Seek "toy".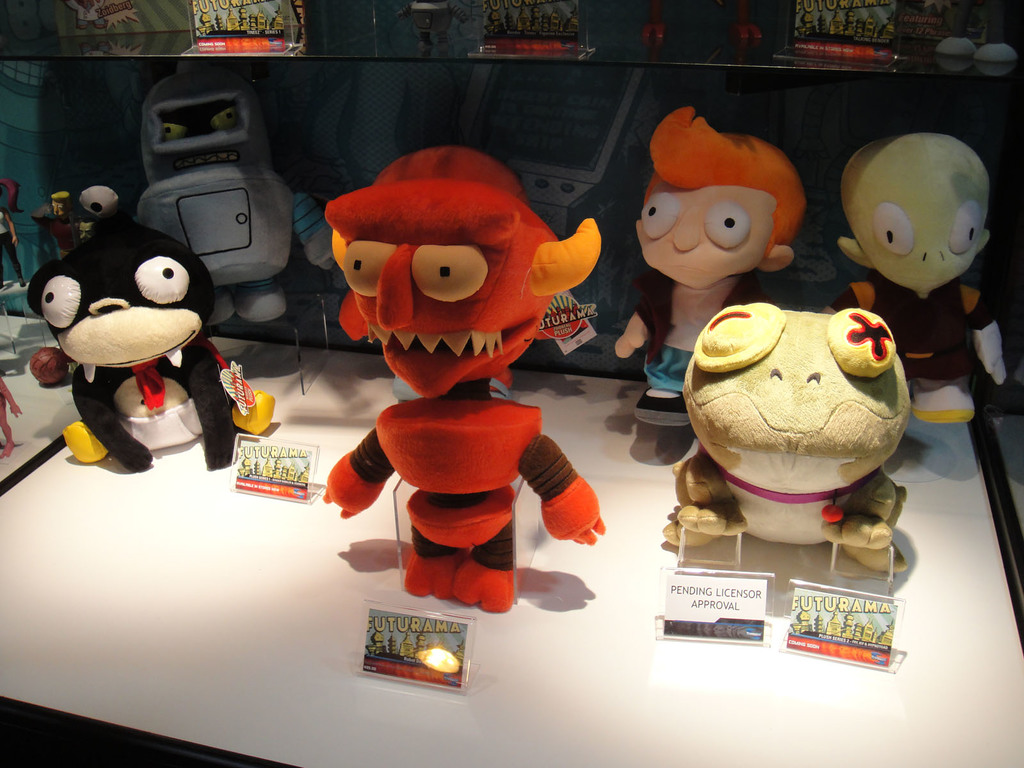
x1=647, y1=289, x2=921, y2=581.
